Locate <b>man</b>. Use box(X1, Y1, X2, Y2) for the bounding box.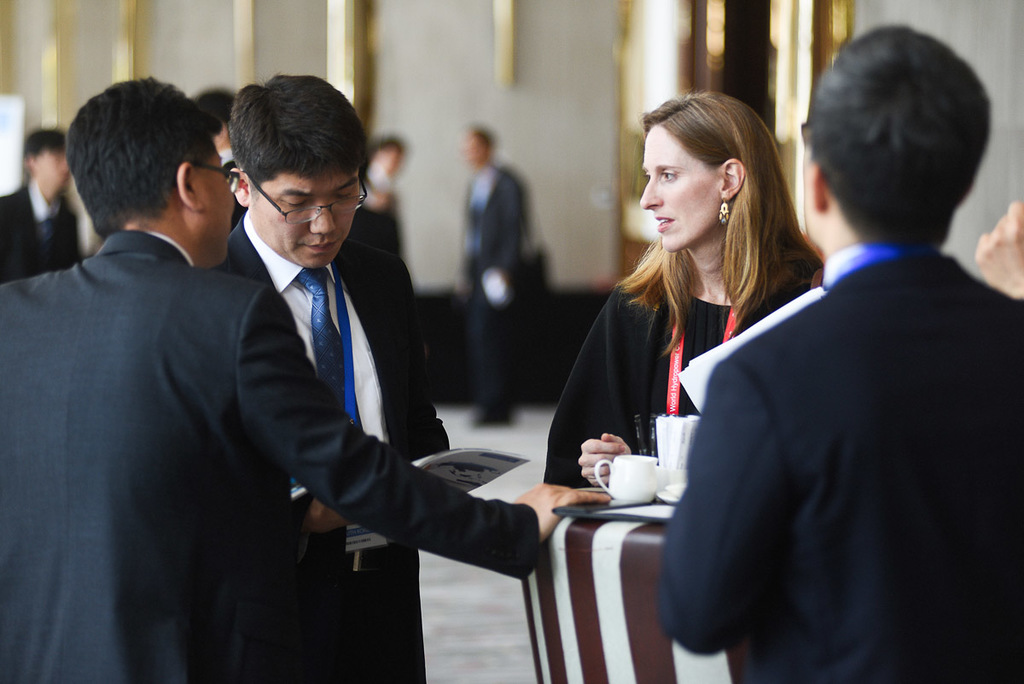
box(653, 13, 1023, 683).
